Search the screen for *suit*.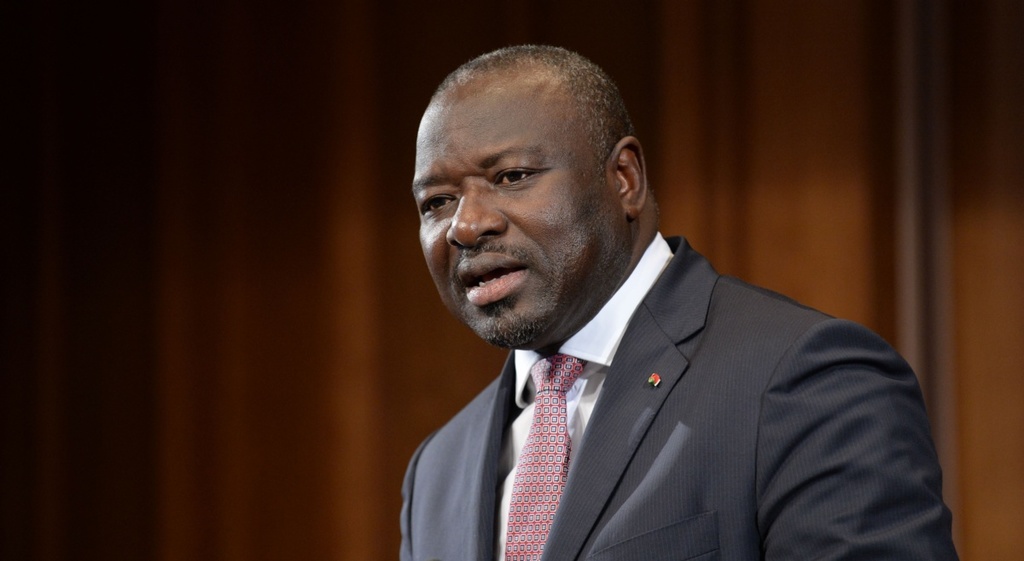
Found at 392/224/949/552.
